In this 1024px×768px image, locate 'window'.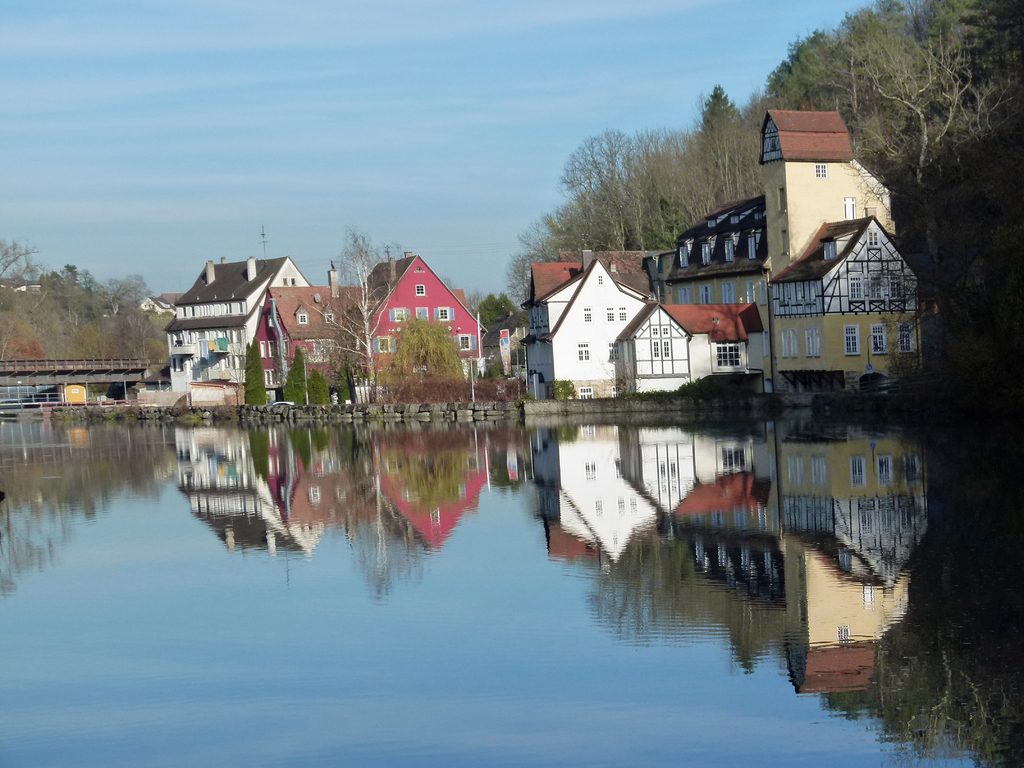
Bounding box: box(701, 243, 710, 265).
